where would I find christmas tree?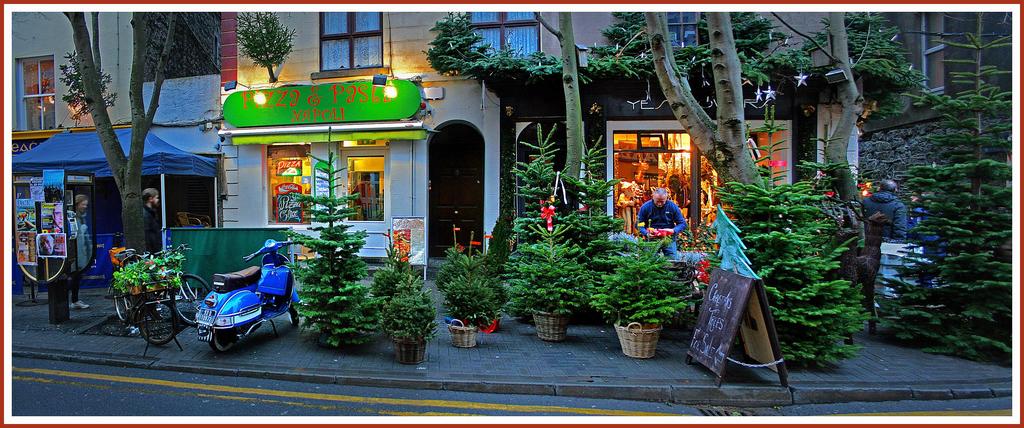
At <region>364, 233, 419, 295</region>.
